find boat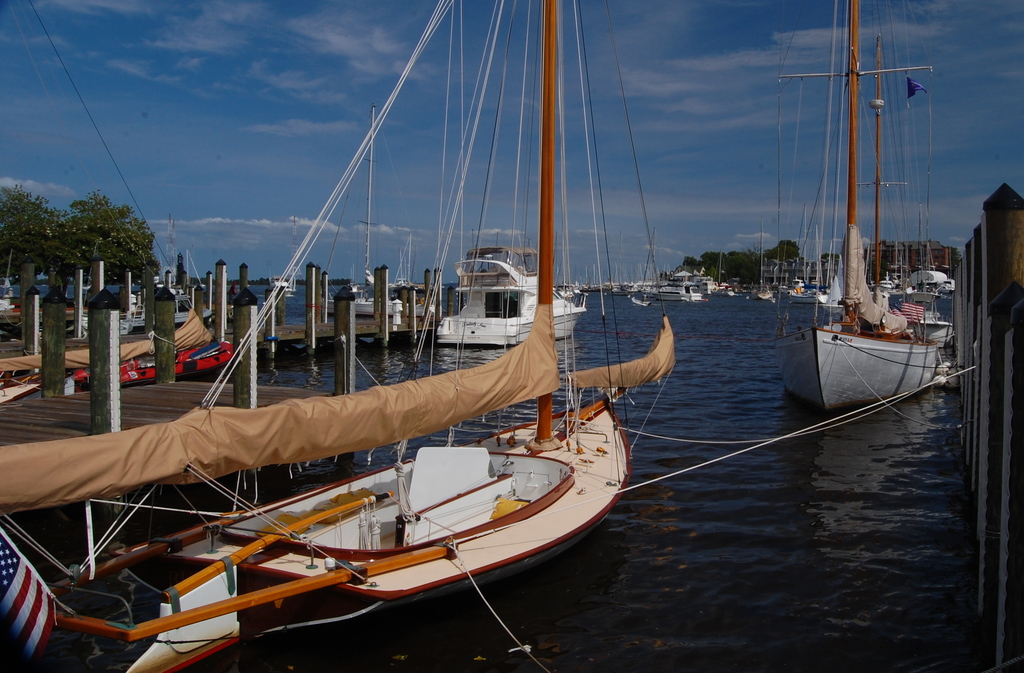
l=630, t=289, r=648, b=307
